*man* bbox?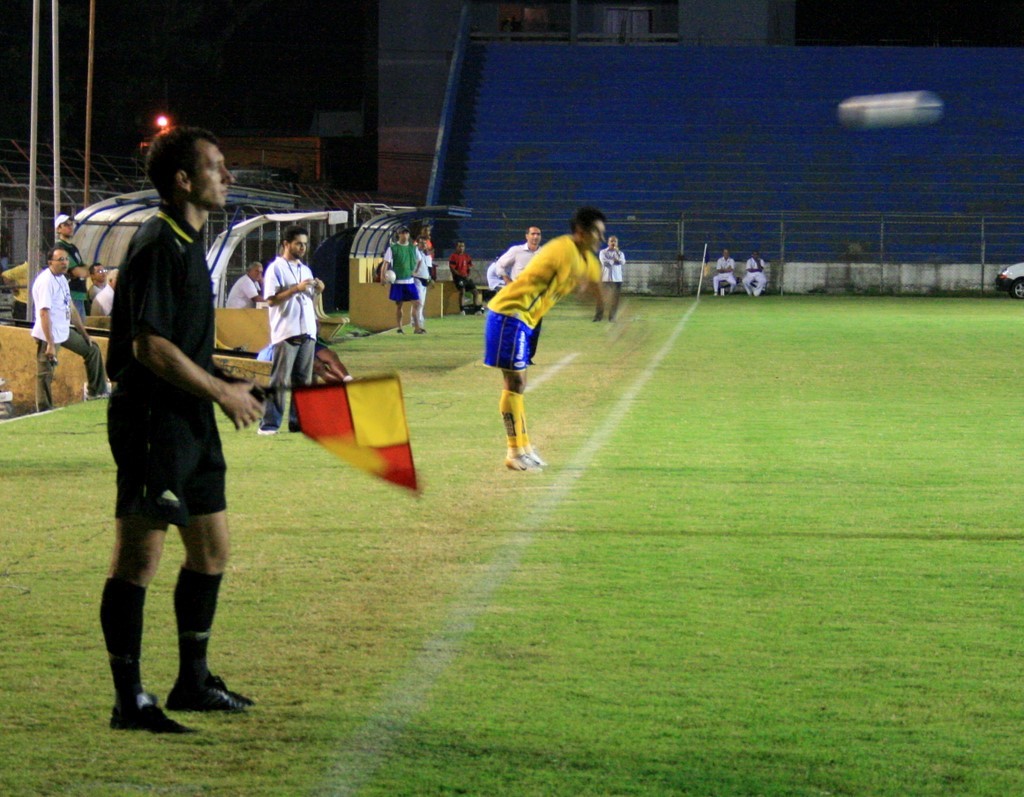
(left=55, top=208, right=85, bottom=320)
